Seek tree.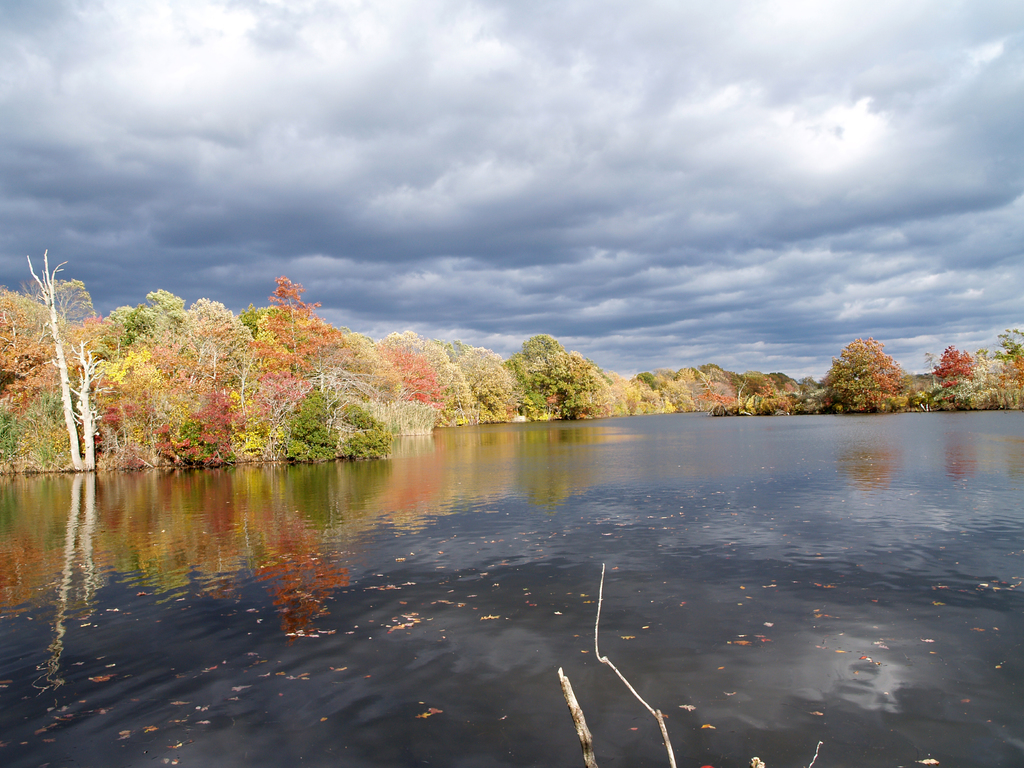
827:325:924:409.
